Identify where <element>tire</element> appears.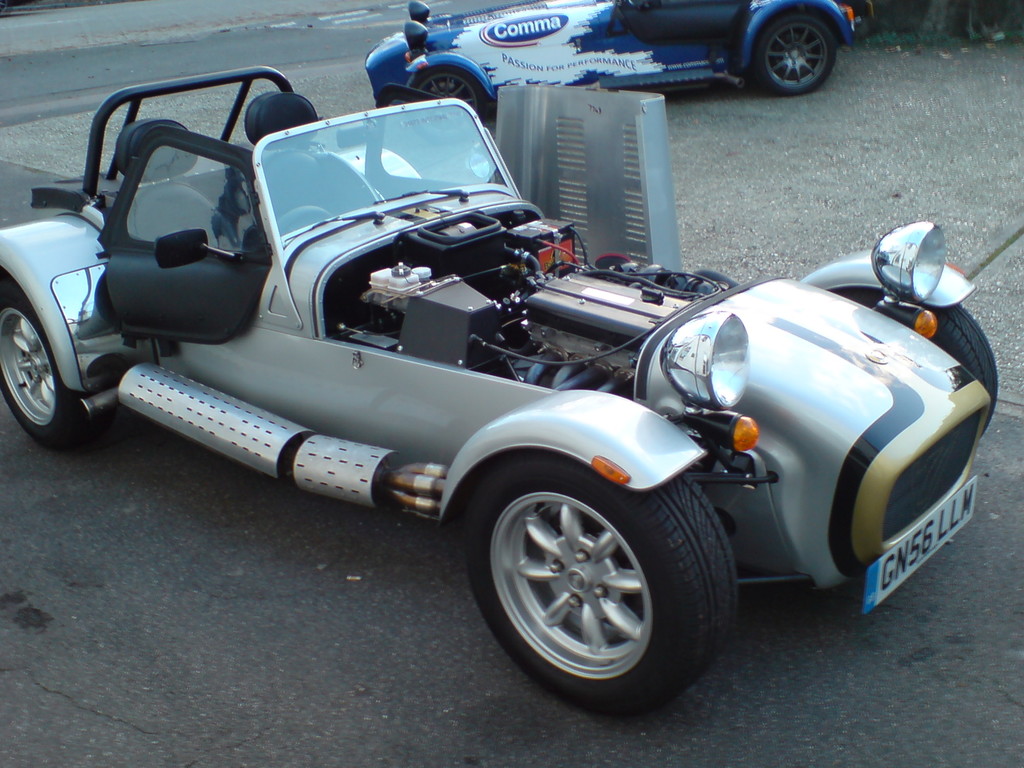
Appears at <box>749,0,849,79</box>.
